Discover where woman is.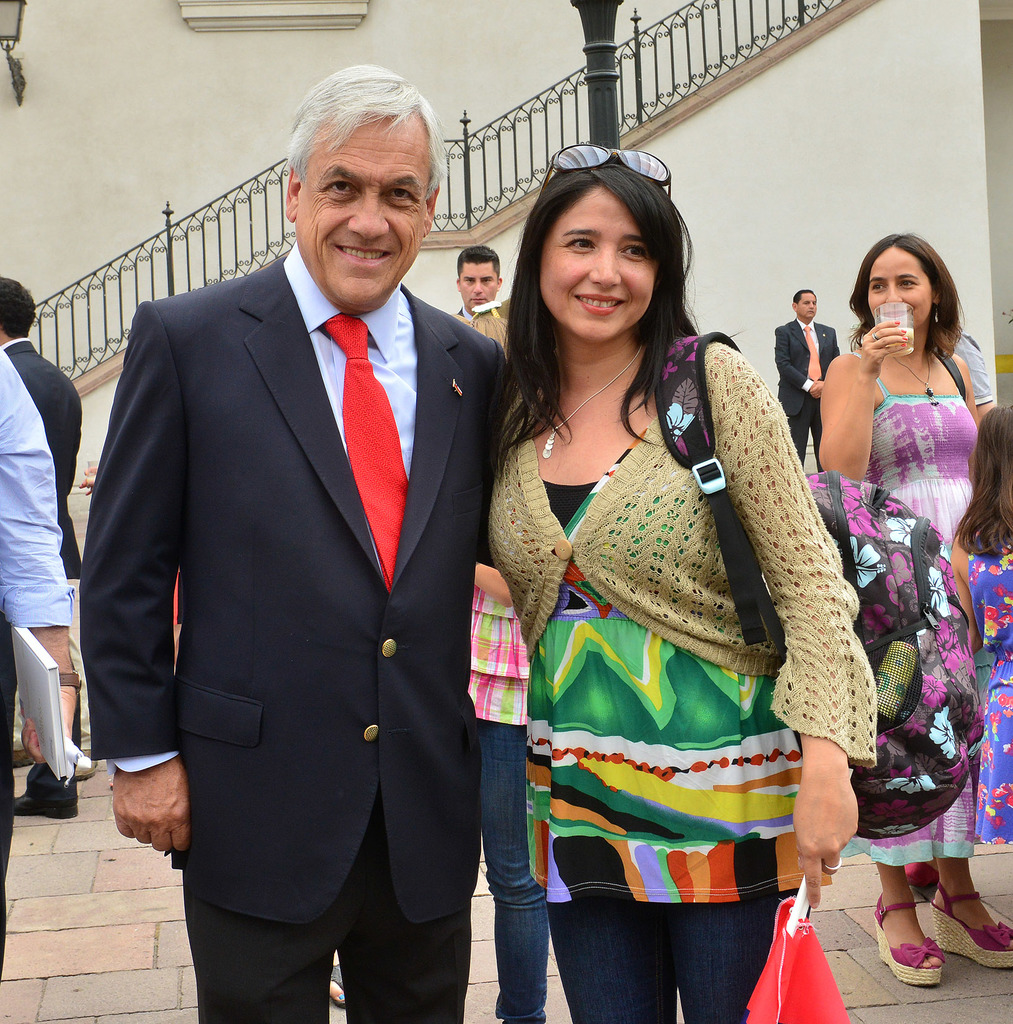
Discovered at l=473, t=144, r=880, b=1022.
